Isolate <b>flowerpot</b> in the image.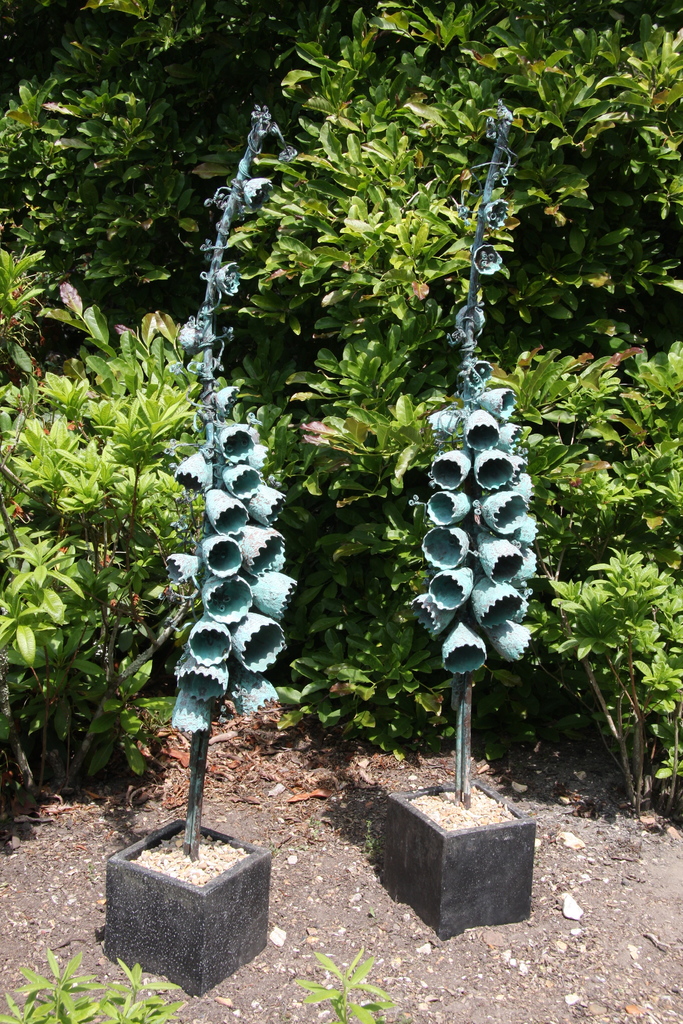
Isolated region: (x1=101, y1=824, x2=271, y2=1000).
